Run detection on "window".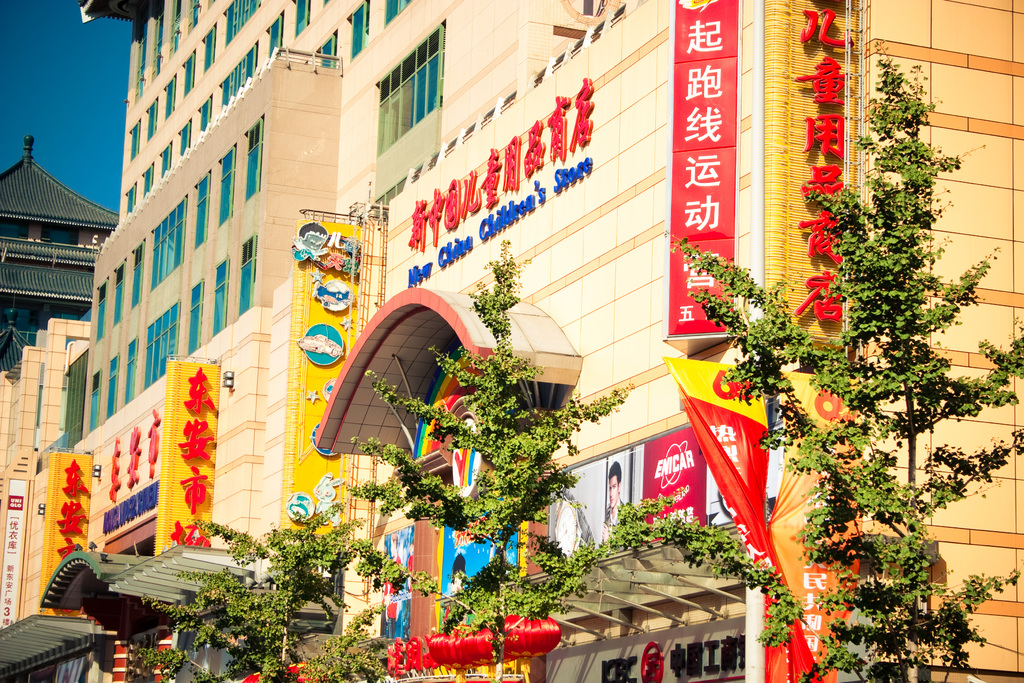
Result: region(289, 0, 323, 31).
